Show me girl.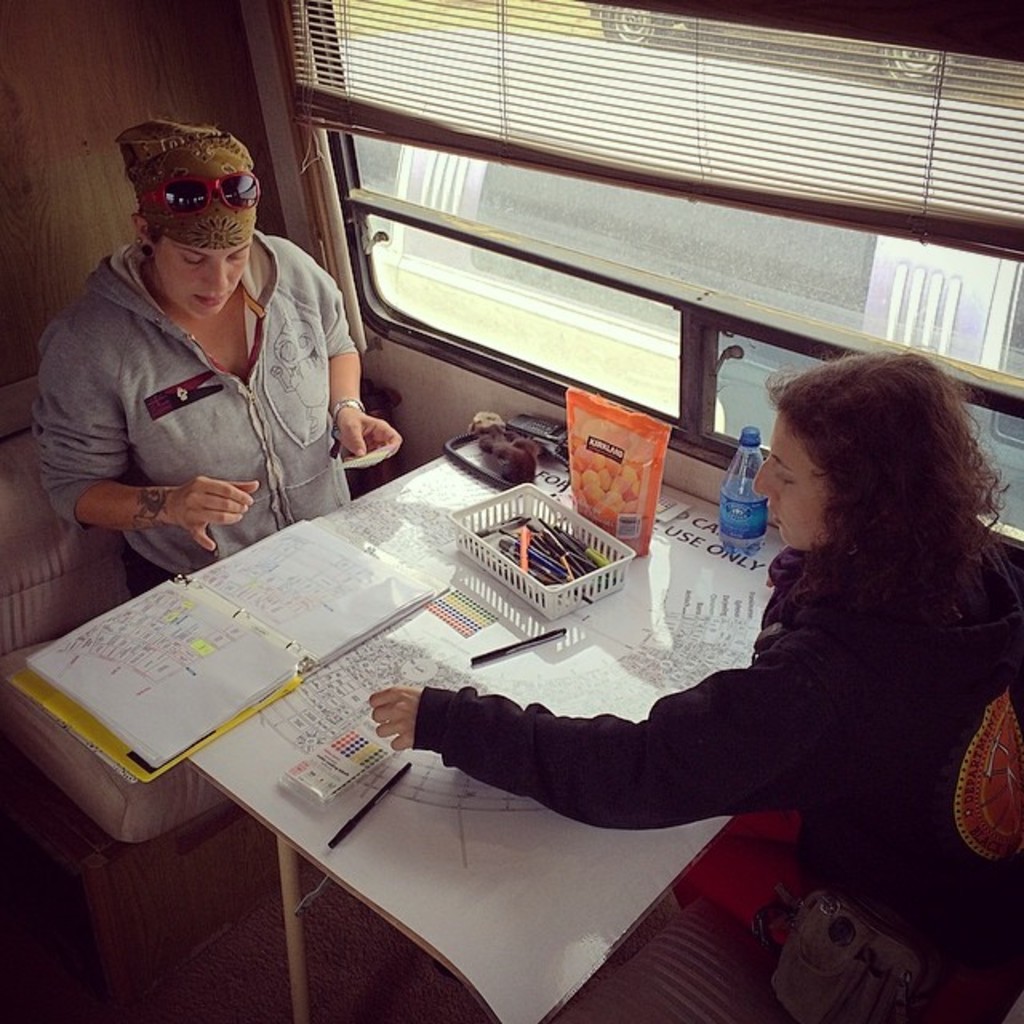
girl is here: <bbox>363, 352, 1022, 1022</bbox>.
